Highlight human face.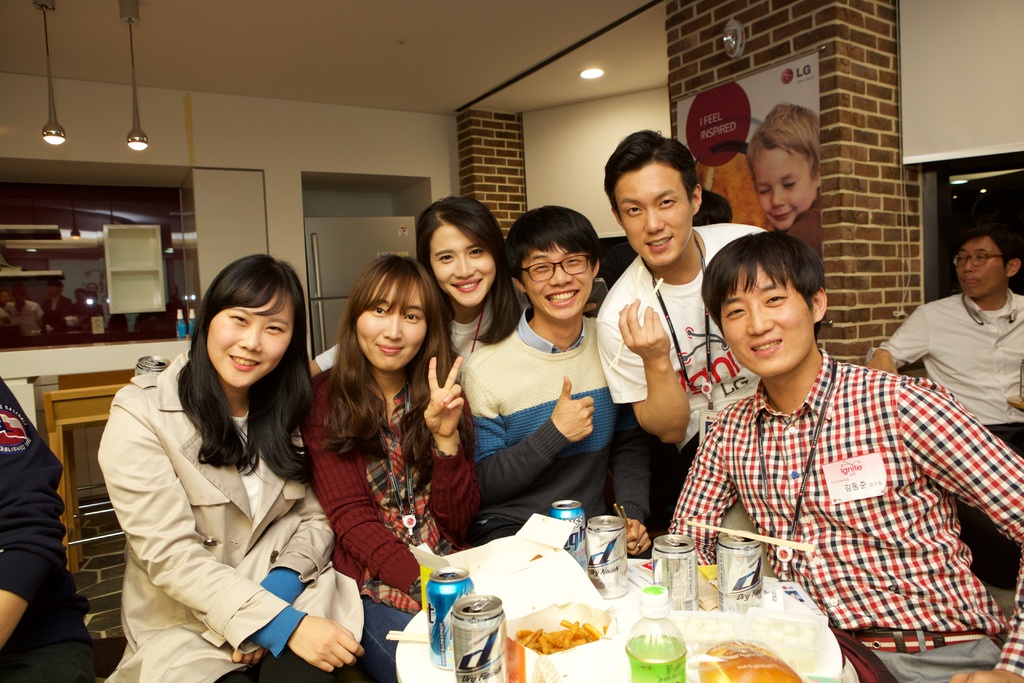
Highlighted region: {"left": 617, "top": 159, "right": 698, "bottom": 265}.
